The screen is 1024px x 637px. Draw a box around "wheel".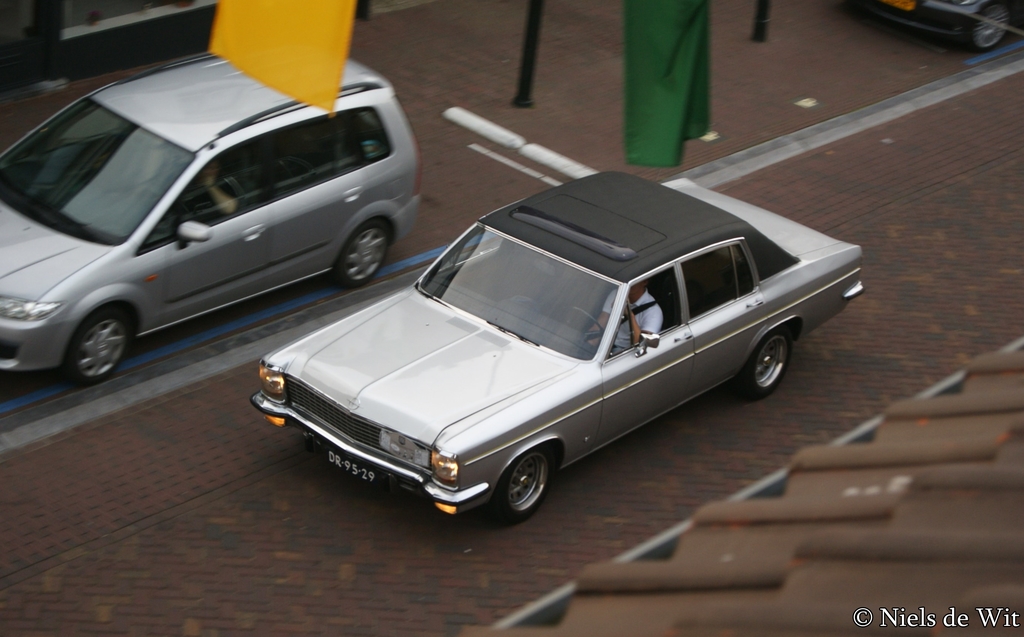
<bbox>968, 3, 1014, 56</bbox>.
